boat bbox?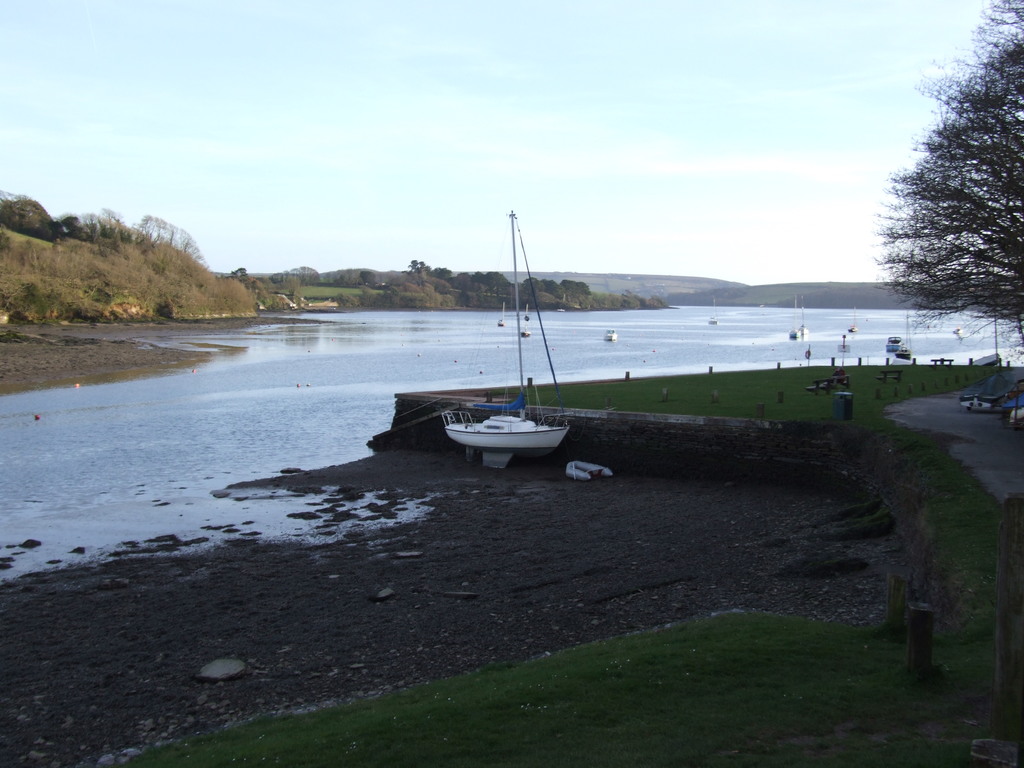
518:302:531:340
